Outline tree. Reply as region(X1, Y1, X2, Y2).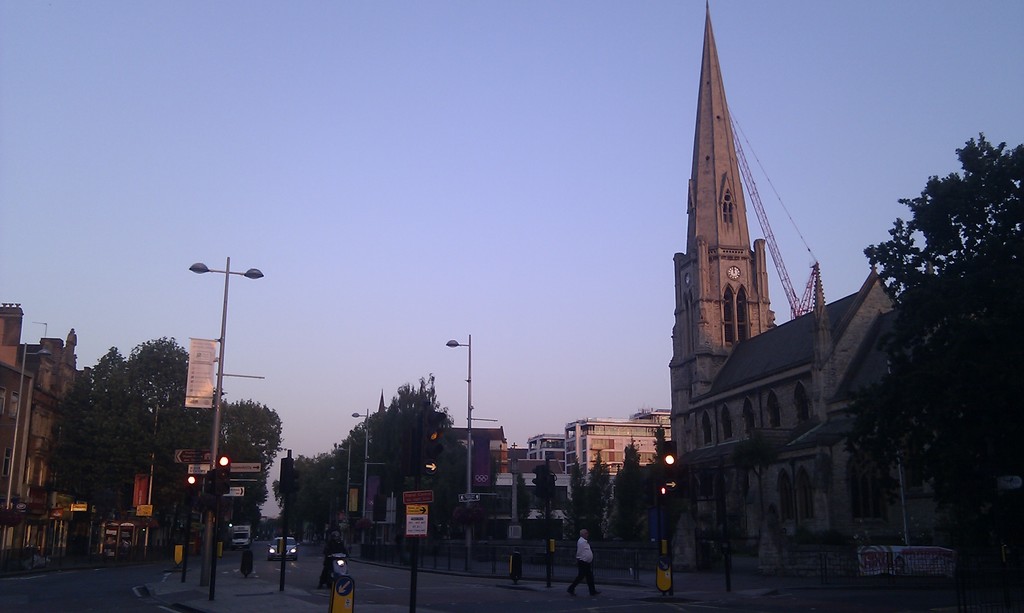
region(40, 343, 156, 553).
